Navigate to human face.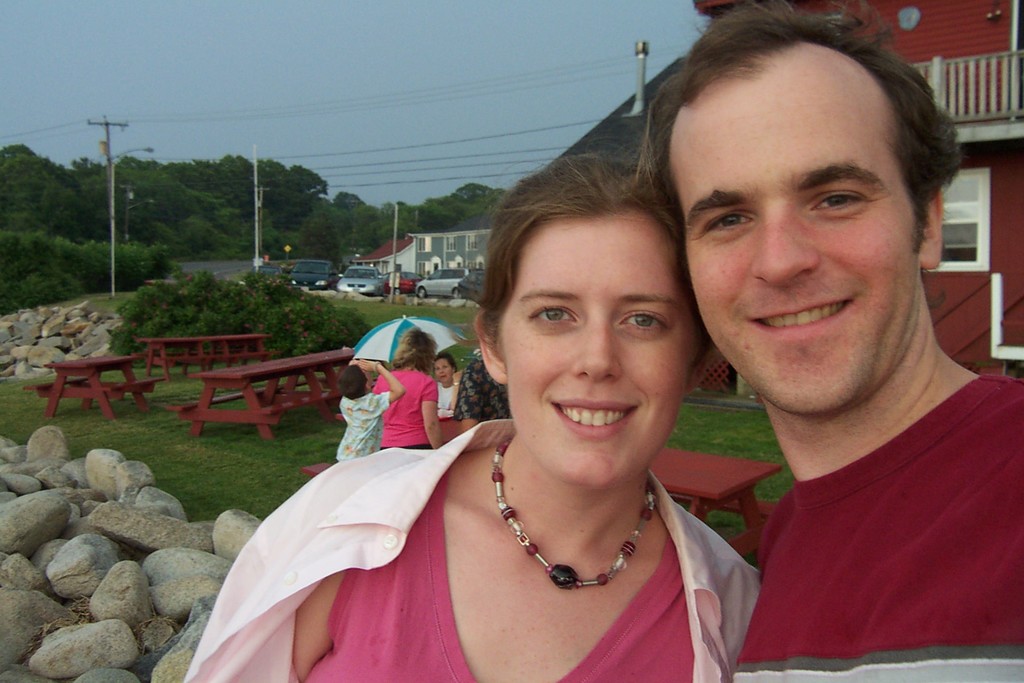
Navigation target: rect(502, 213, 689, 489).
